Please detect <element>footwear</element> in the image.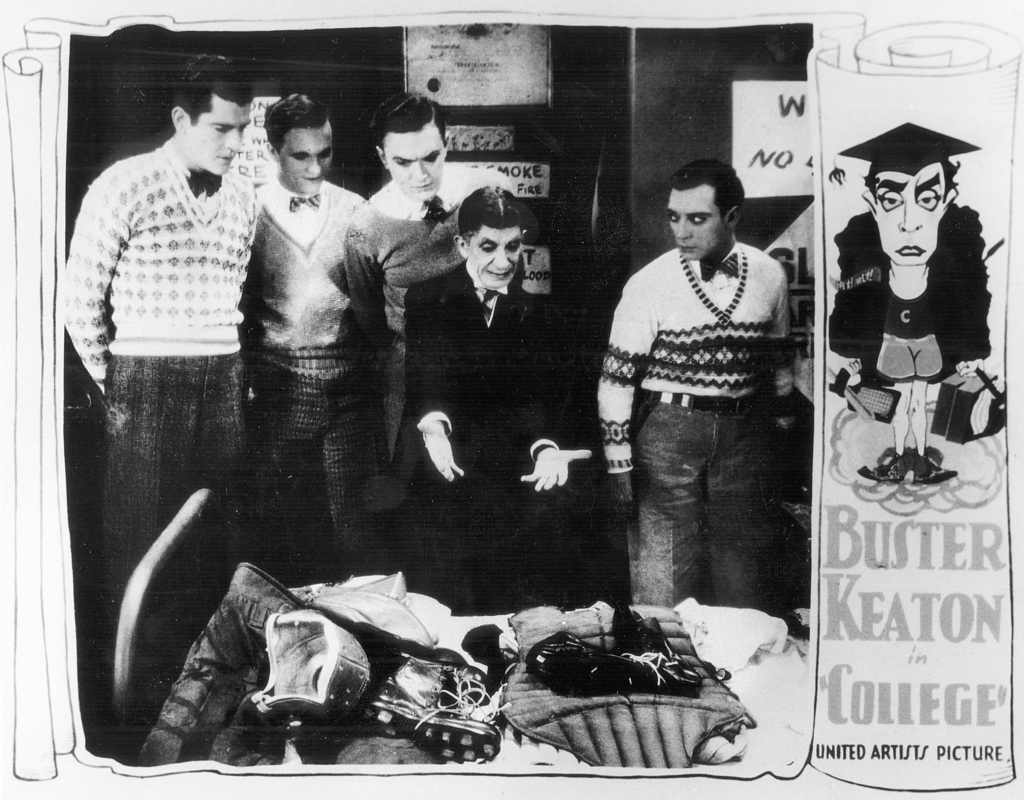
{"left": 353, "top": 650, "right": 504, "bottom": 763}.
